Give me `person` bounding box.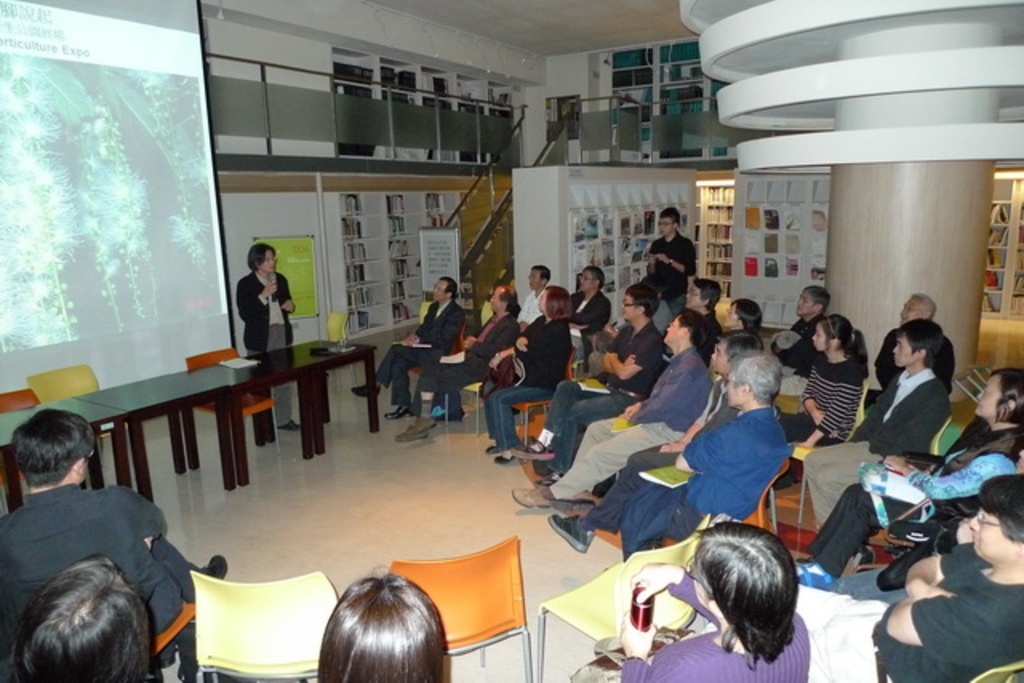
l=11, t=558, r=154, b=681.
